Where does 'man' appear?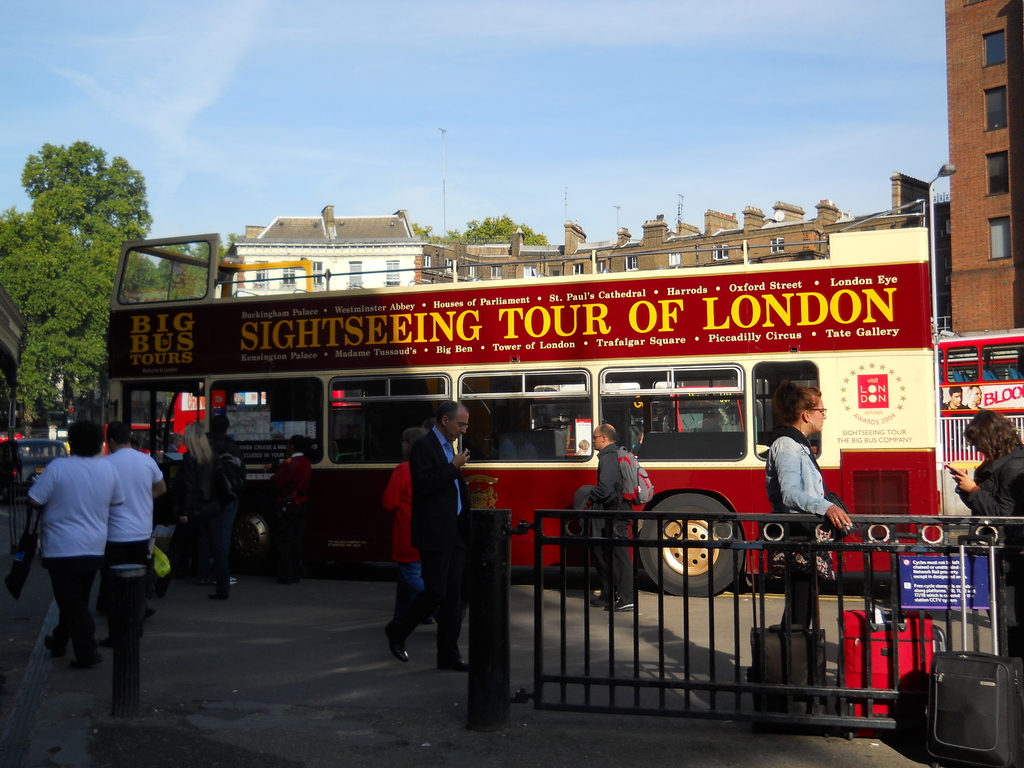
Appears at 945, 384, 970, 408.
